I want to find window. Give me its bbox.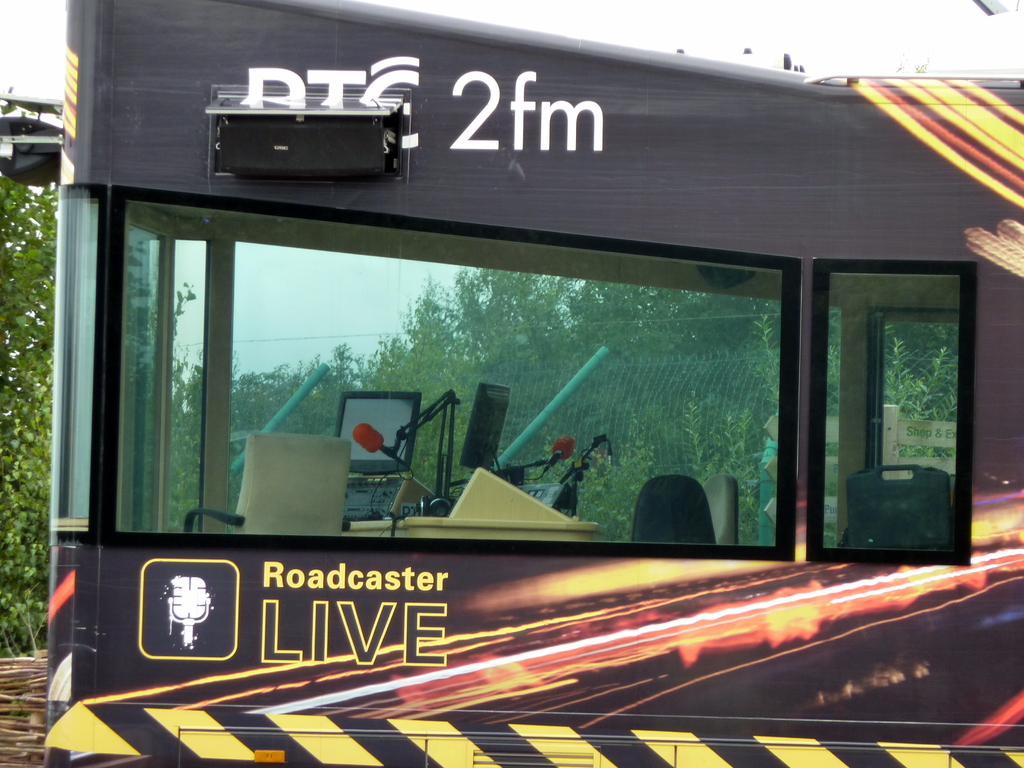
(115,188,796,559).
